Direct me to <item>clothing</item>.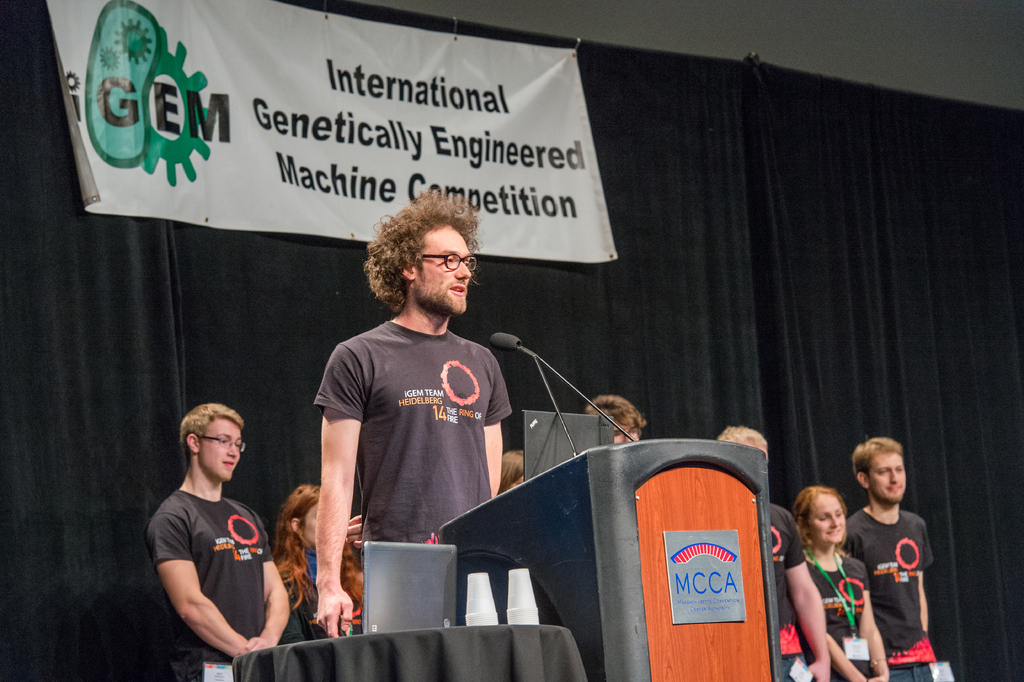
Direction: x1=766 y1=500 x2=815 y2=679.
